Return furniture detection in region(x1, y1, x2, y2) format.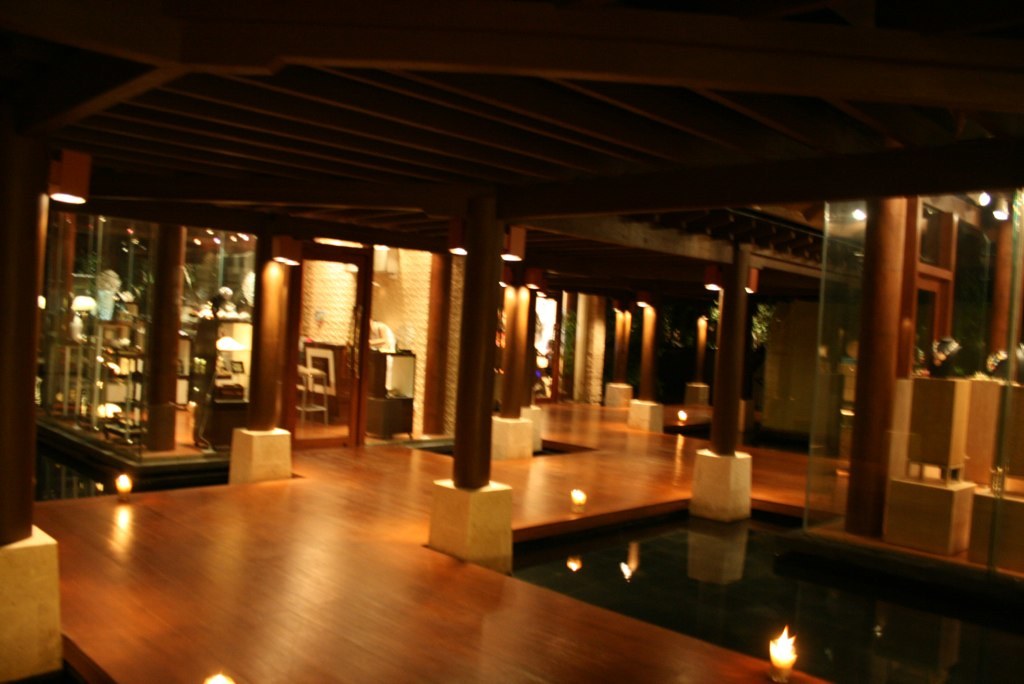
region(296, 365, 329, 427).
